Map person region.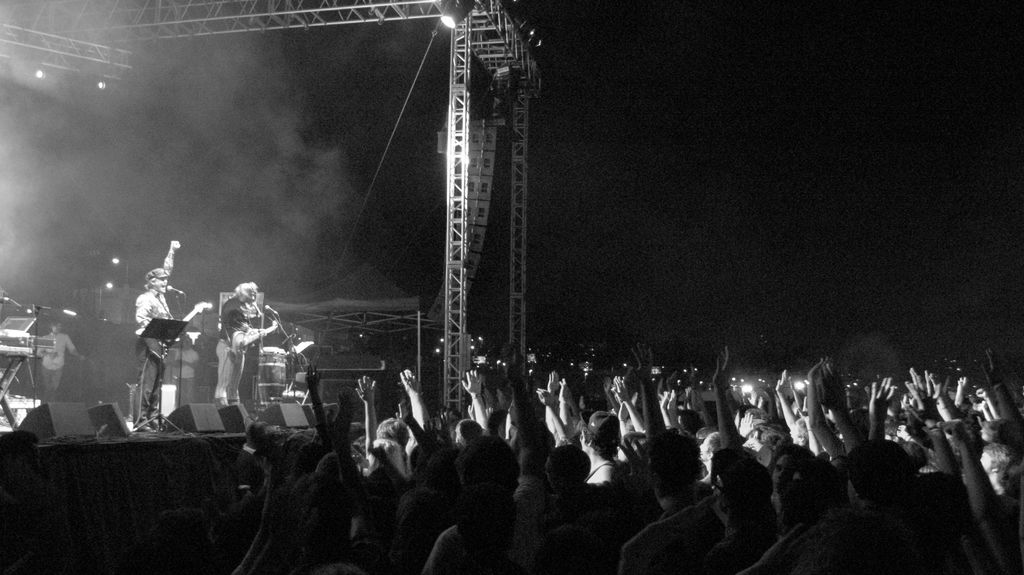
Mapped to [134, 240, 177, 435].
